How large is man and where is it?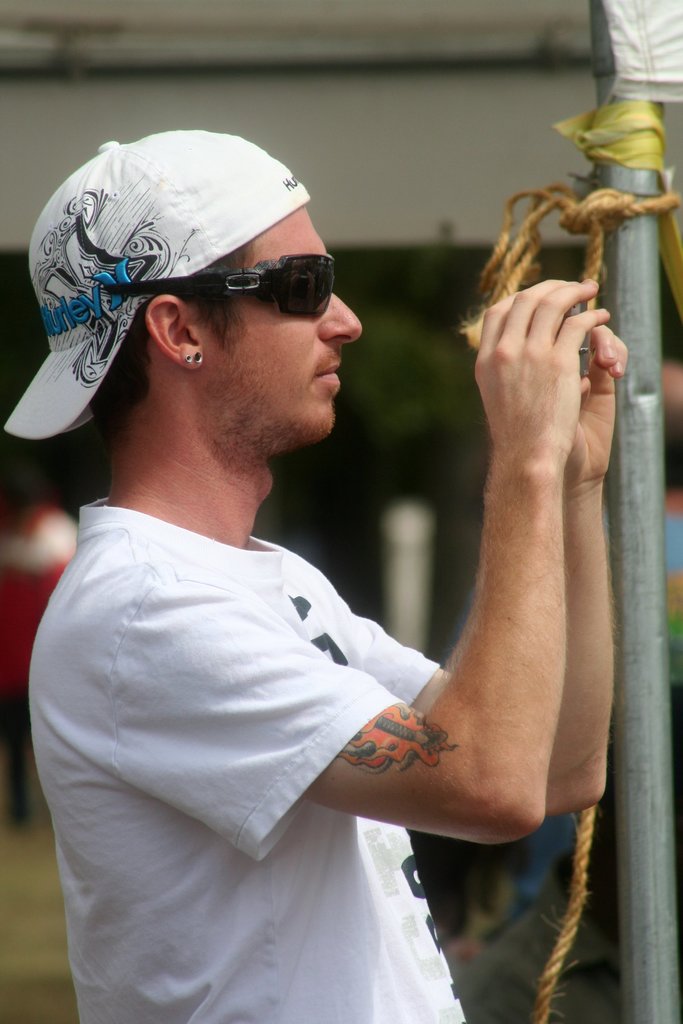
Bounding box: l=10, t=108, r=556, b=979.
